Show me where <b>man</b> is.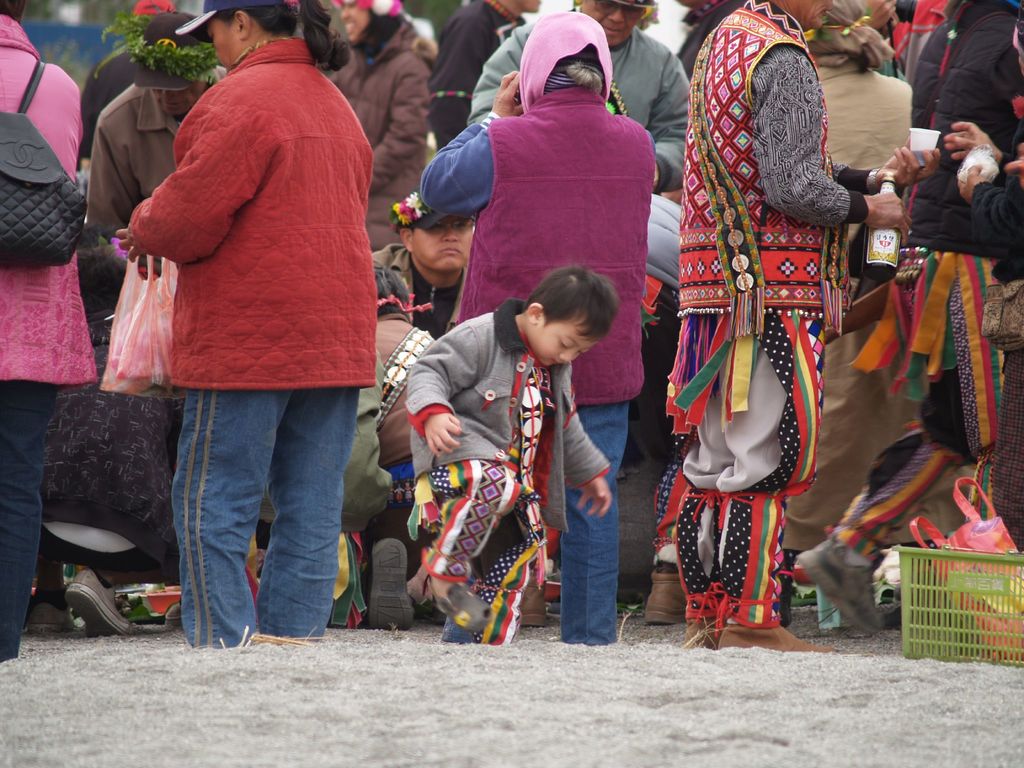
<b>man</b> is at select_region(85, 20, 399, 642).
